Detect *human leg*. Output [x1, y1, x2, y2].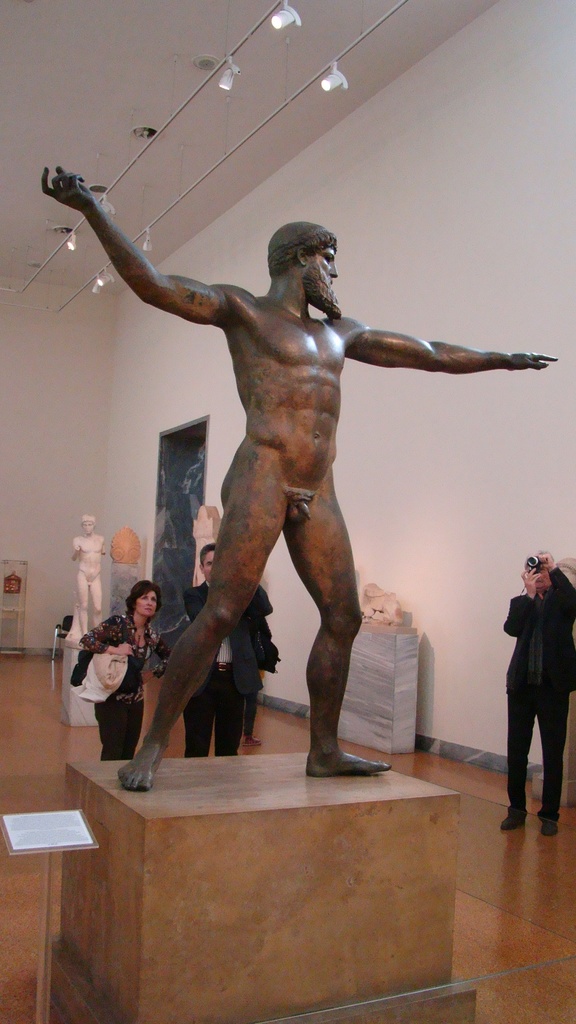
[186, 686, 213, 753].
